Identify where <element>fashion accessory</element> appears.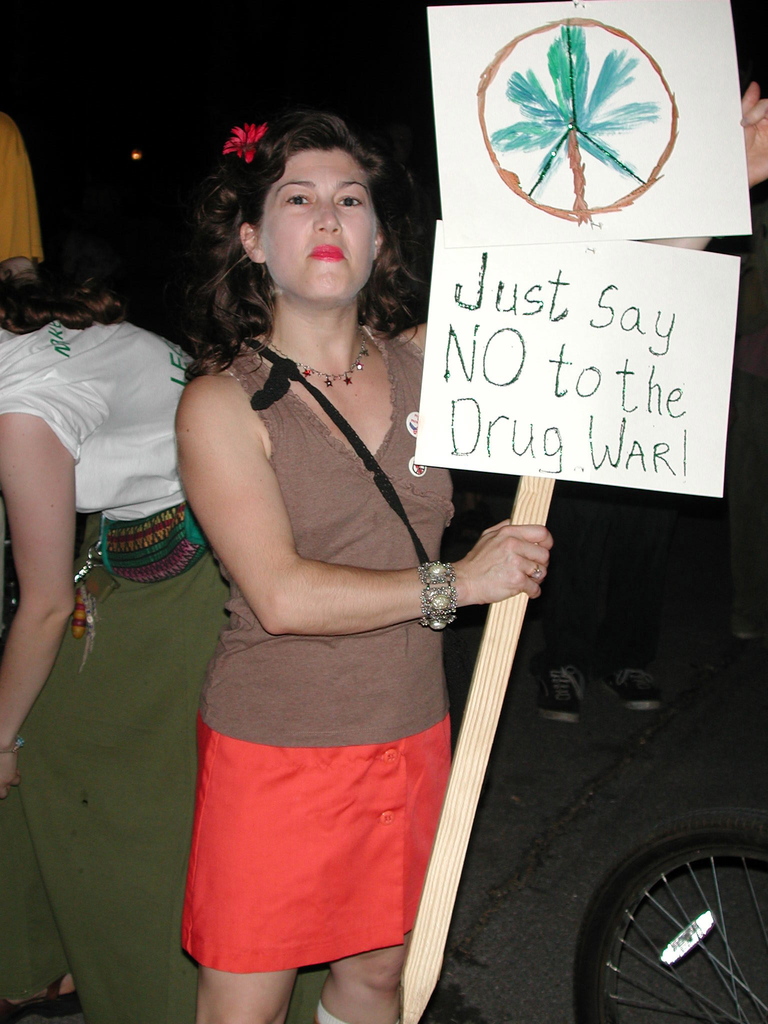
Appears at [left=419, top=552, right=467, bottom=634].
